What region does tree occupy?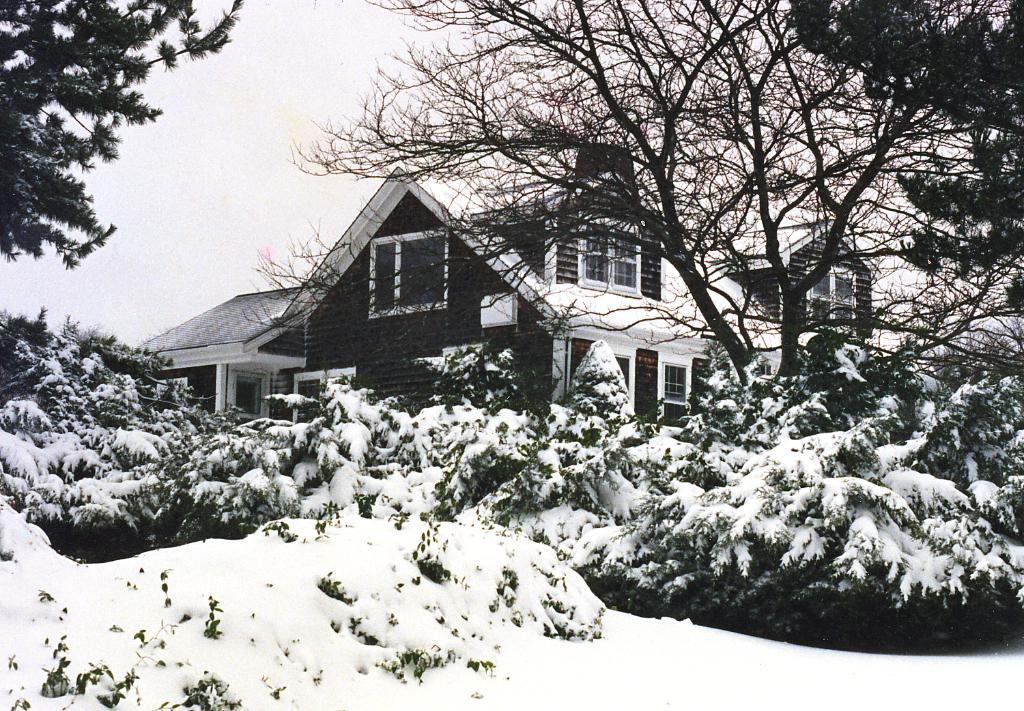
box(0, 308, 220, 565).
